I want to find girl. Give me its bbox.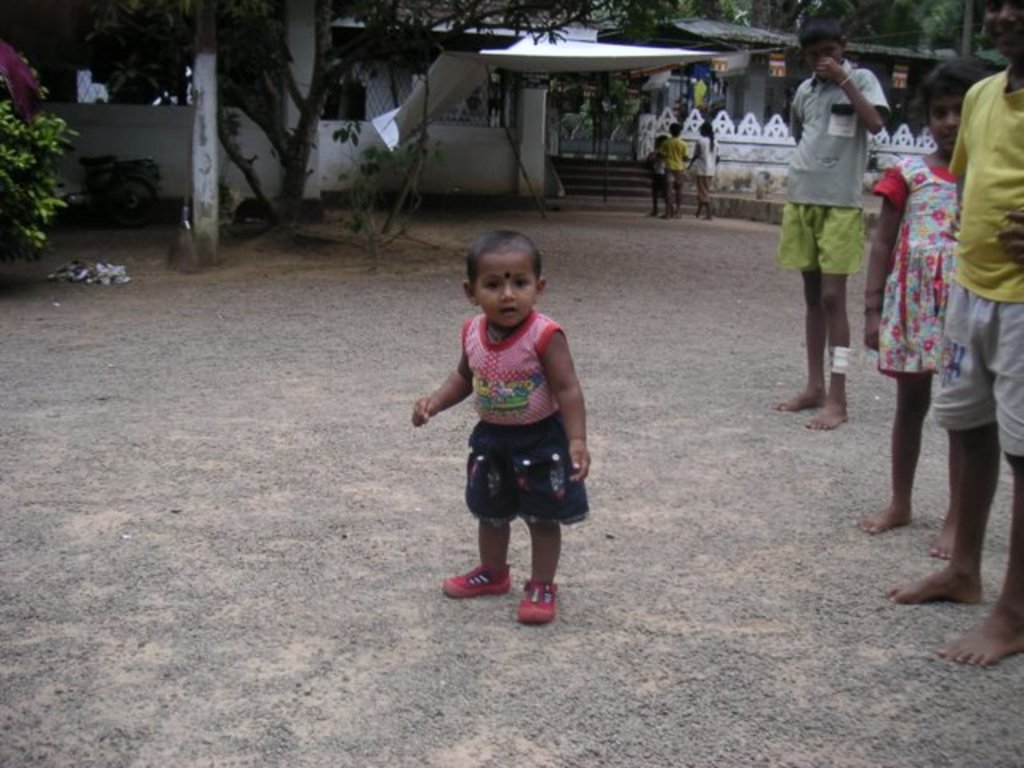
select_region(686, 122, 722, 222).
